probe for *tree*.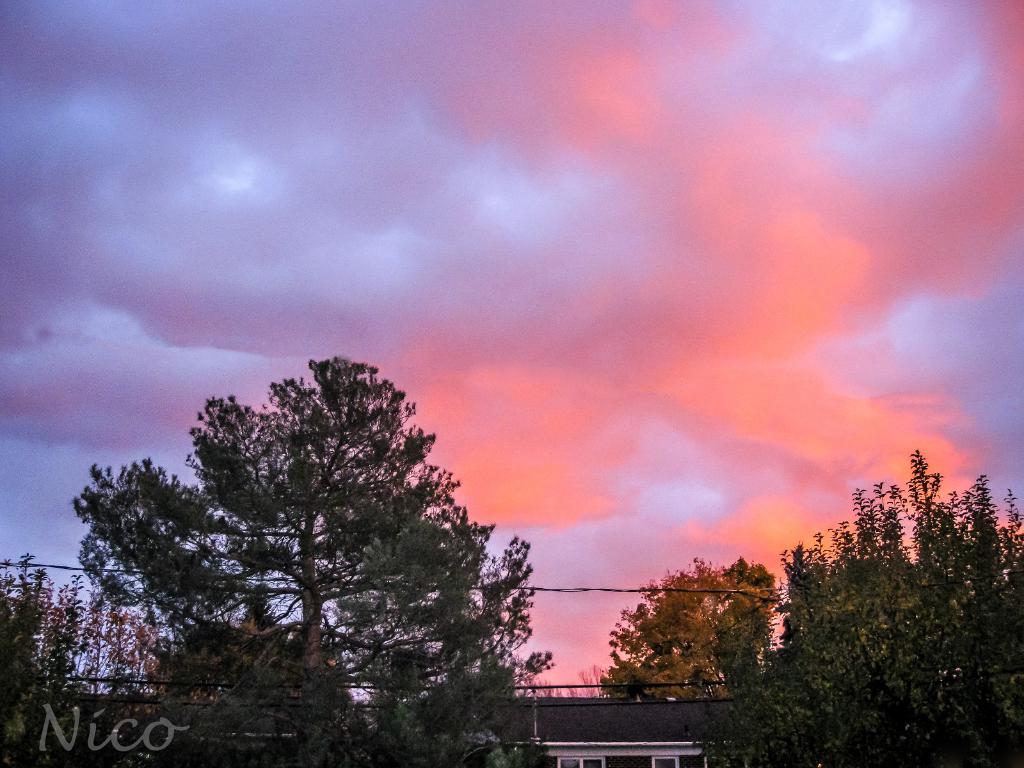
Probe result: rect(587, 554, 780, 698).
